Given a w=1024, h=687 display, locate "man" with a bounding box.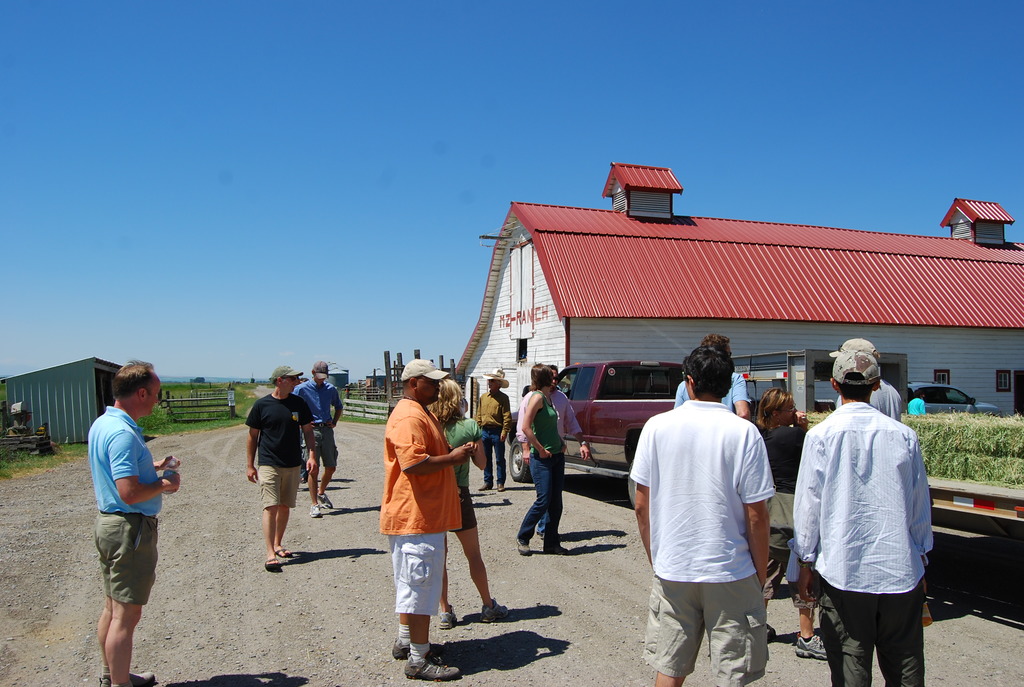
Located: x1=837, y1=333, x2=906, y2=428.
